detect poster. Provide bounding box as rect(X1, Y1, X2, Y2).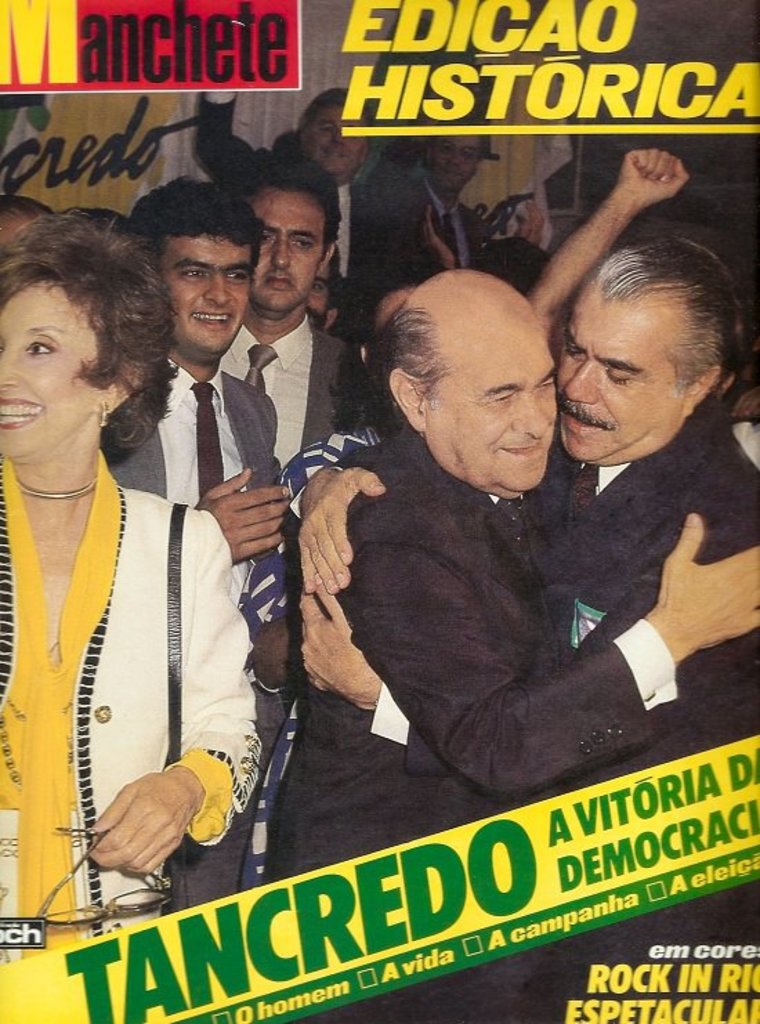
rect(0, 0, 759, 1023).
